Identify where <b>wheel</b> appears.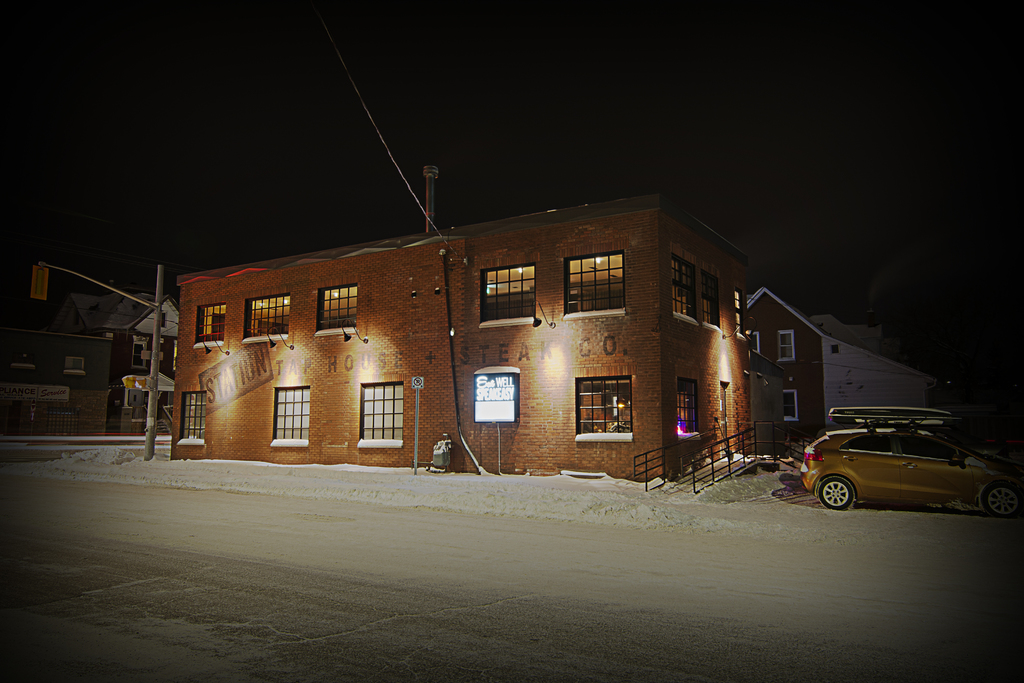
Appears at Rect(819, 475, 853, 506).
